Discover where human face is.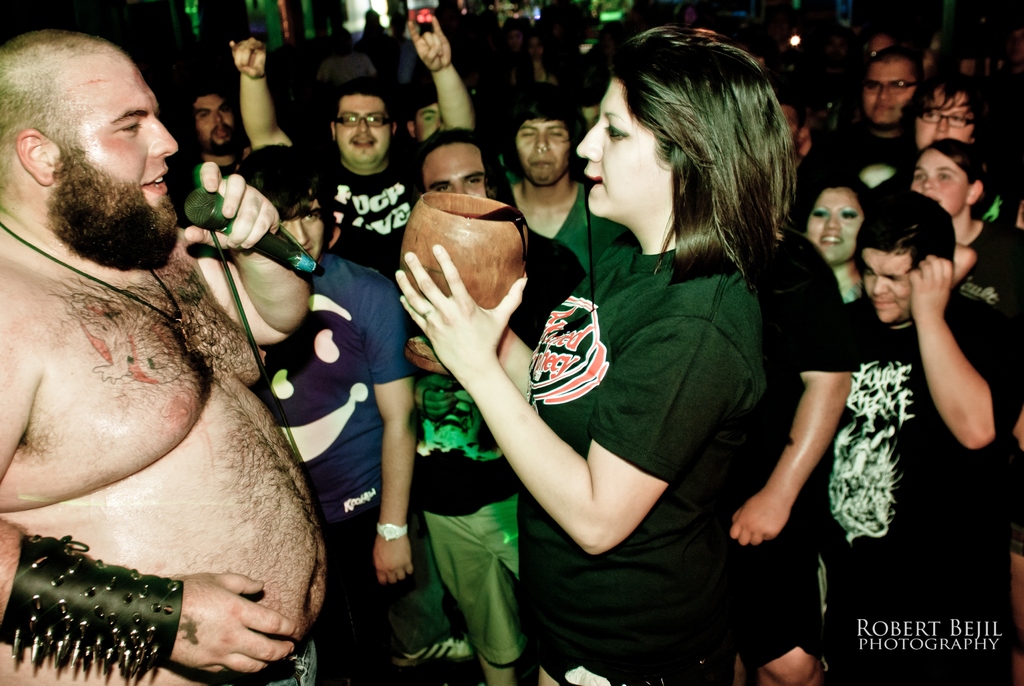
Discovered at bbox=[420, 138, 487, 198].
